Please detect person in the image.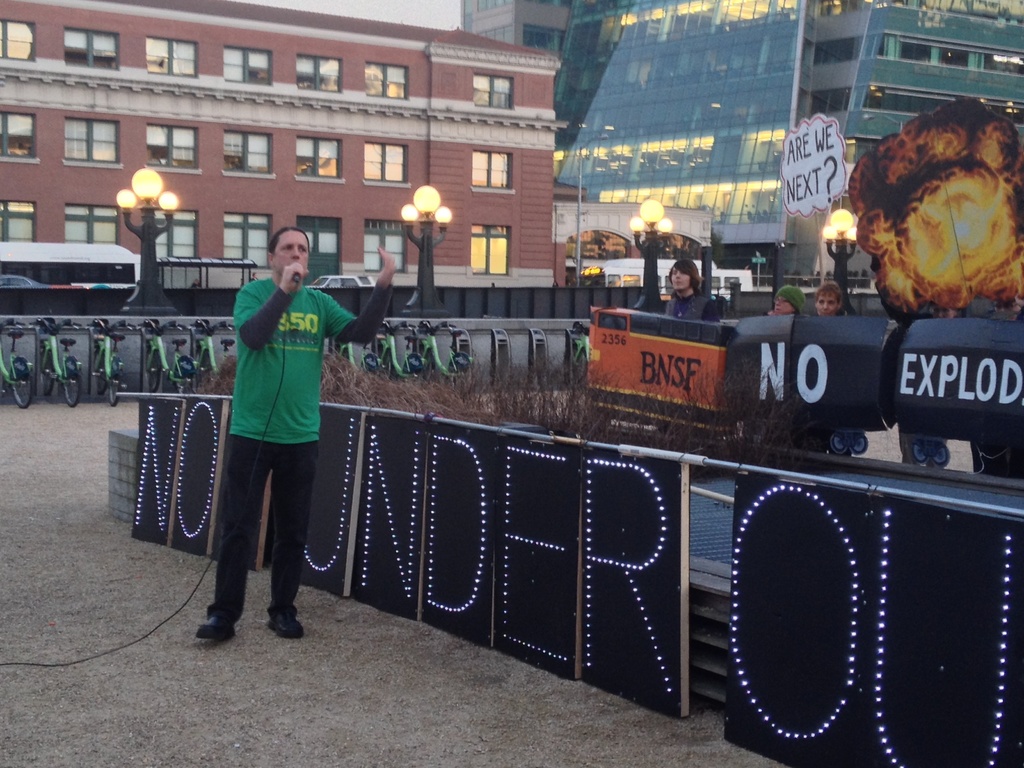
x1=668, y1=260, x2=721, y2=323.
